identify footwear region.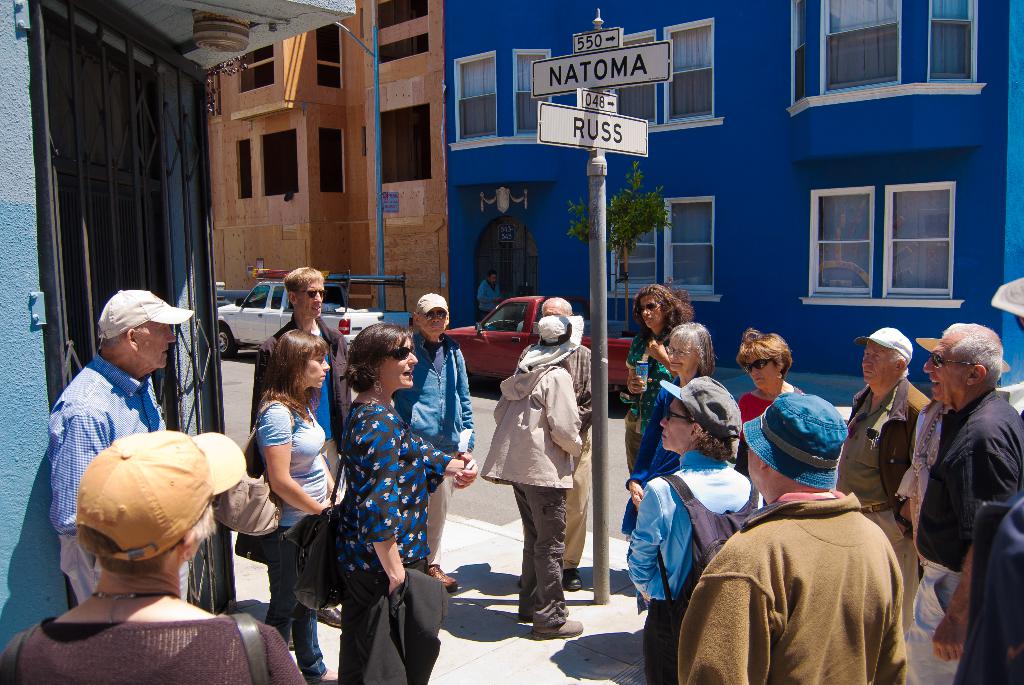
Region: box=[424, 562, 460, 596].
